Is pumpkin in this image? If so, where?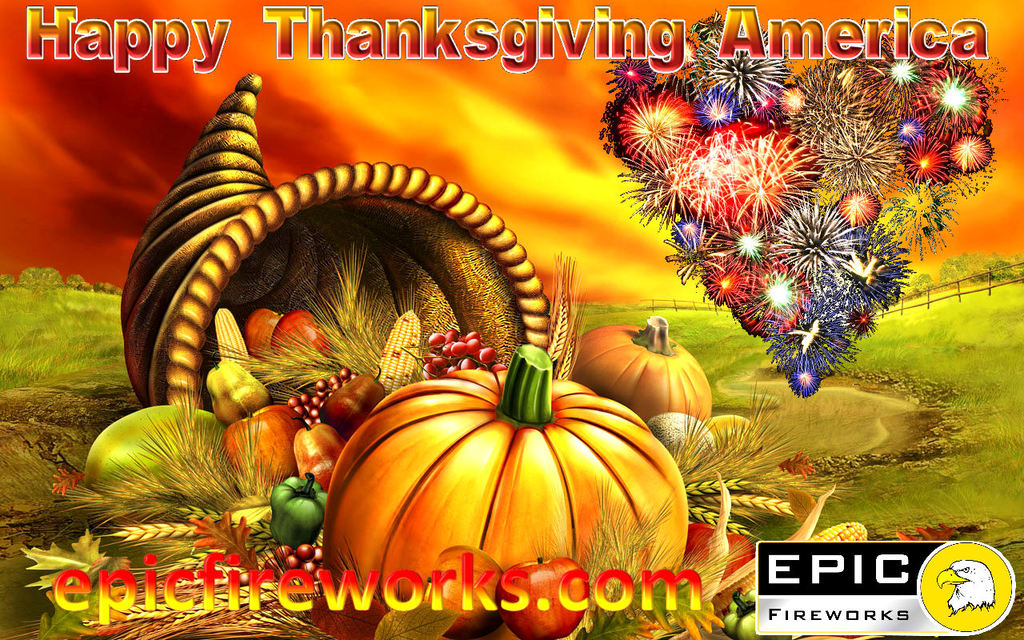
Yes, at (562,314,718,428).
